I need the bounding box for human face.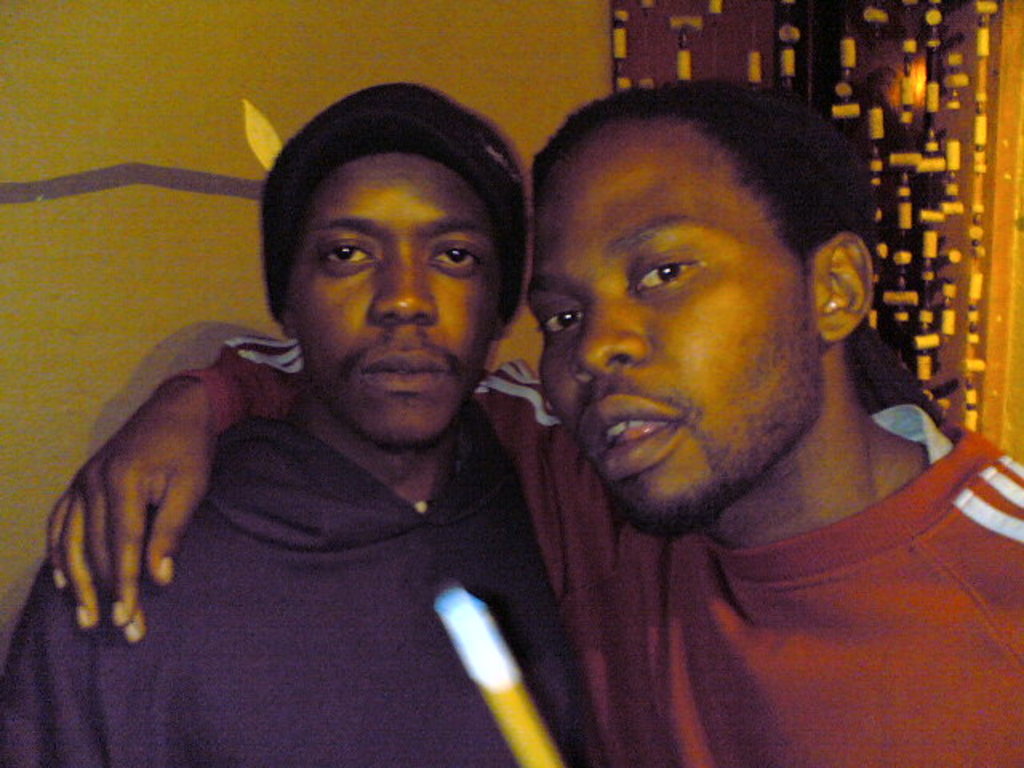
Here it is: locate(294, 154, 520, 450).
